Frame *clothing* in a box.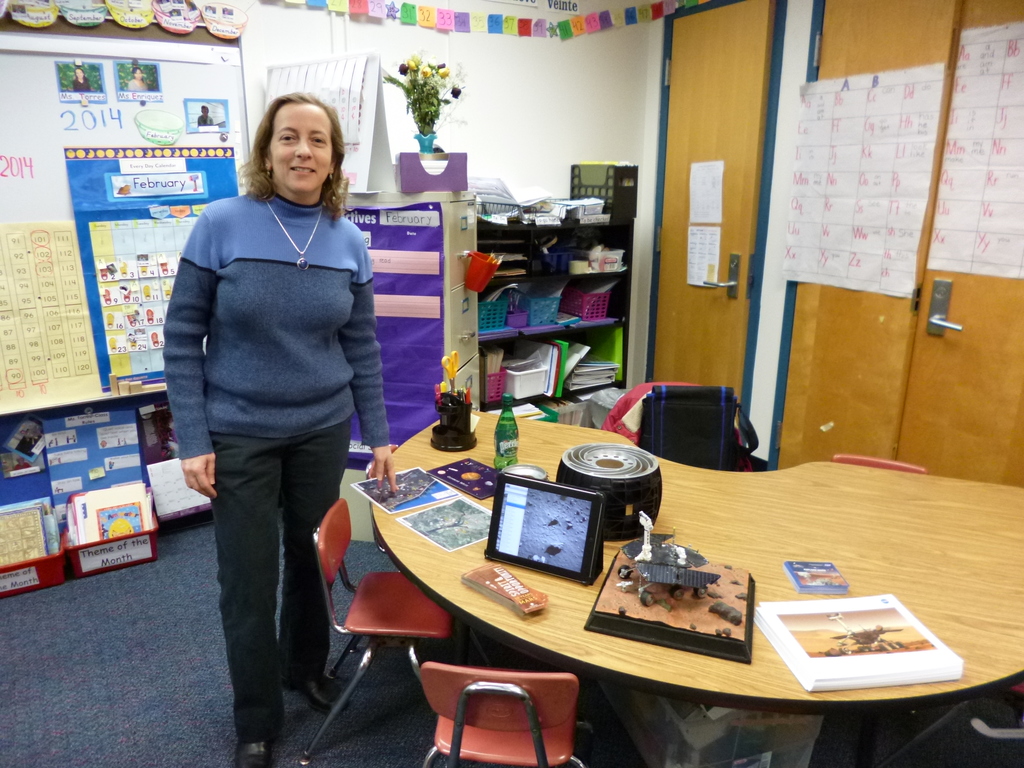
163/193/390/748.
